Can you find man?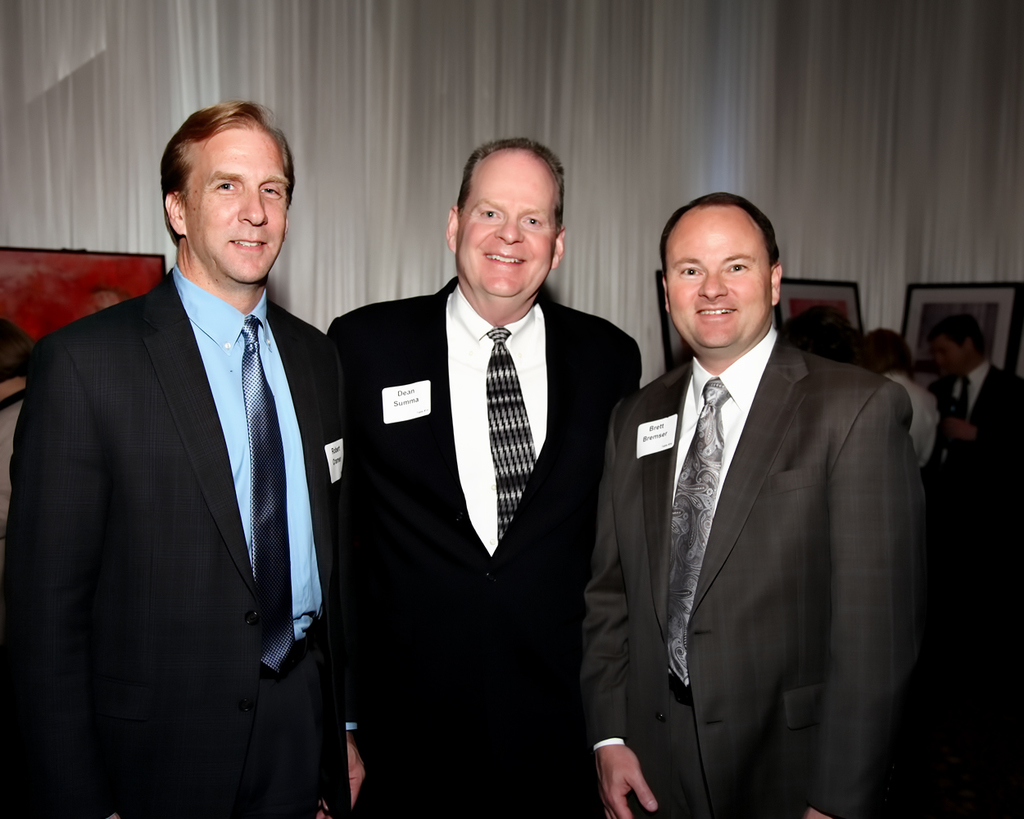
Yes, bounding box: crop(936, 305, 1014, 514).
